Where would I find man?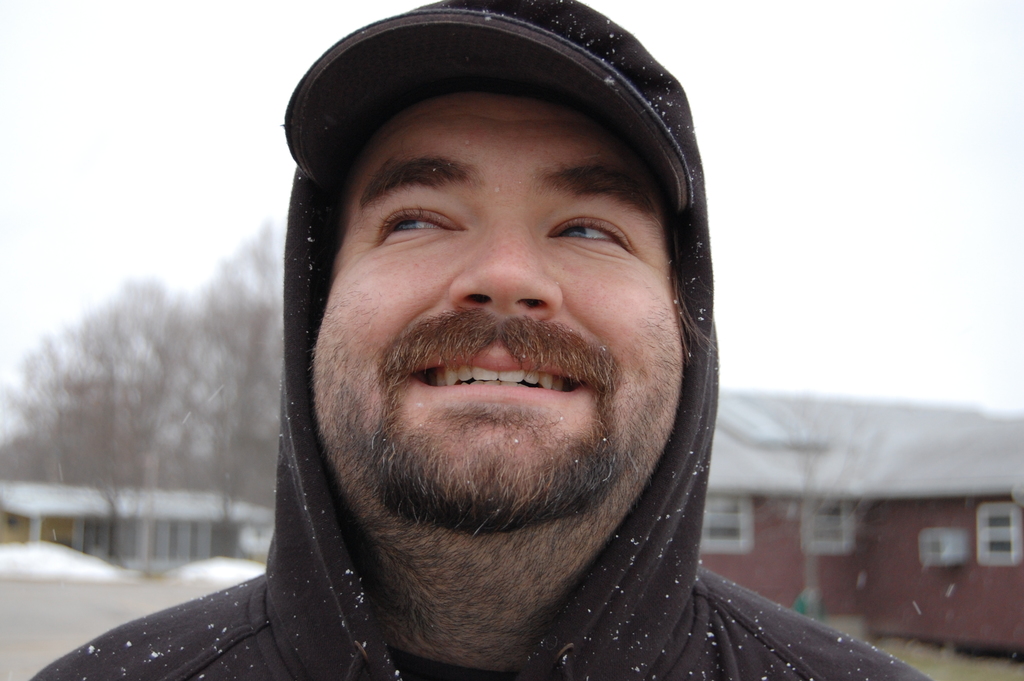
At {"left": 73, "top": 7, "right": 890, "bottom": 680}.
